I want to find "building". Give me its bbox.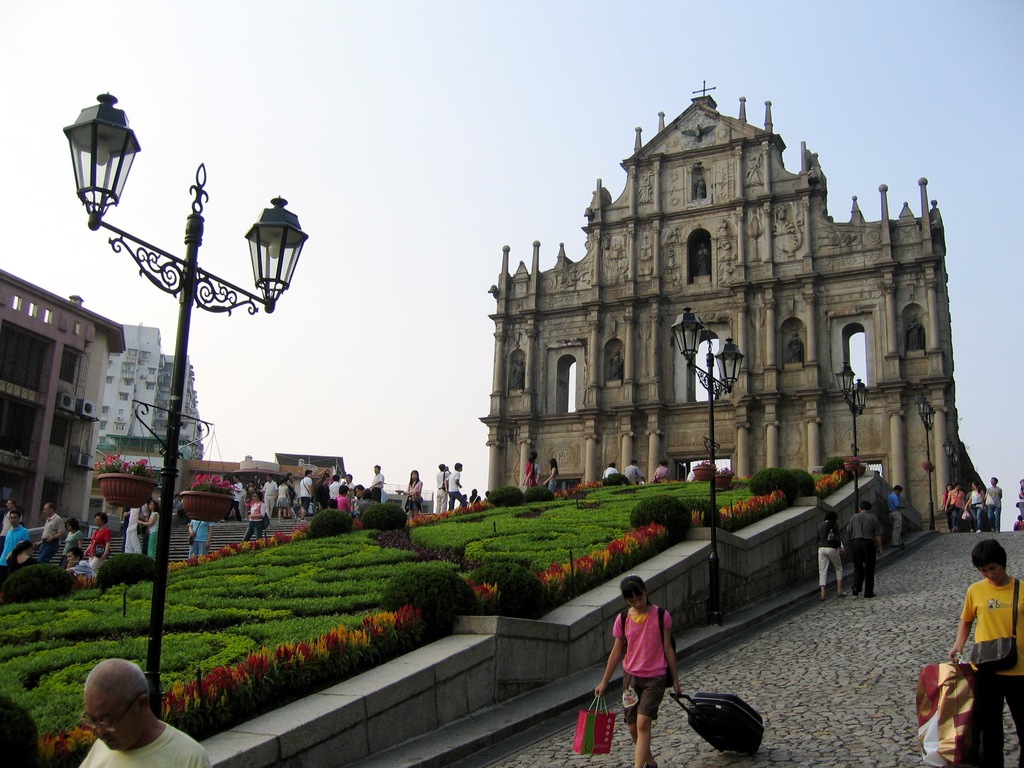
rect(0, 265, 126, 544).
